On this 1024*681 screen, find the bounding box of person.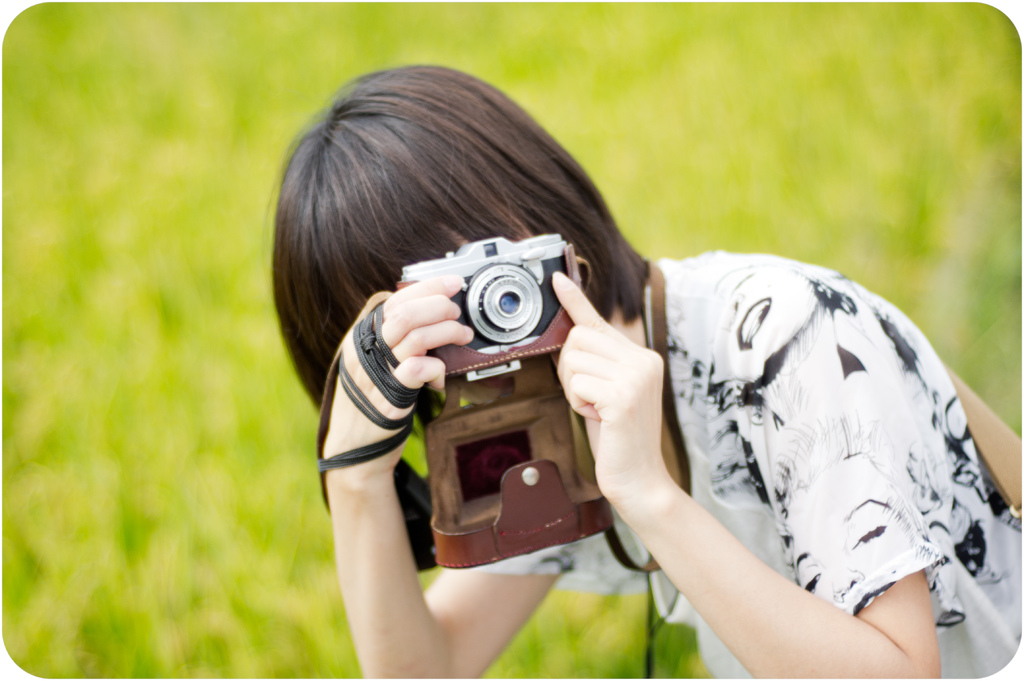
Bounding box: {"x1": 257, "y1": 60, "x2": 1020, "y2": 674}.
